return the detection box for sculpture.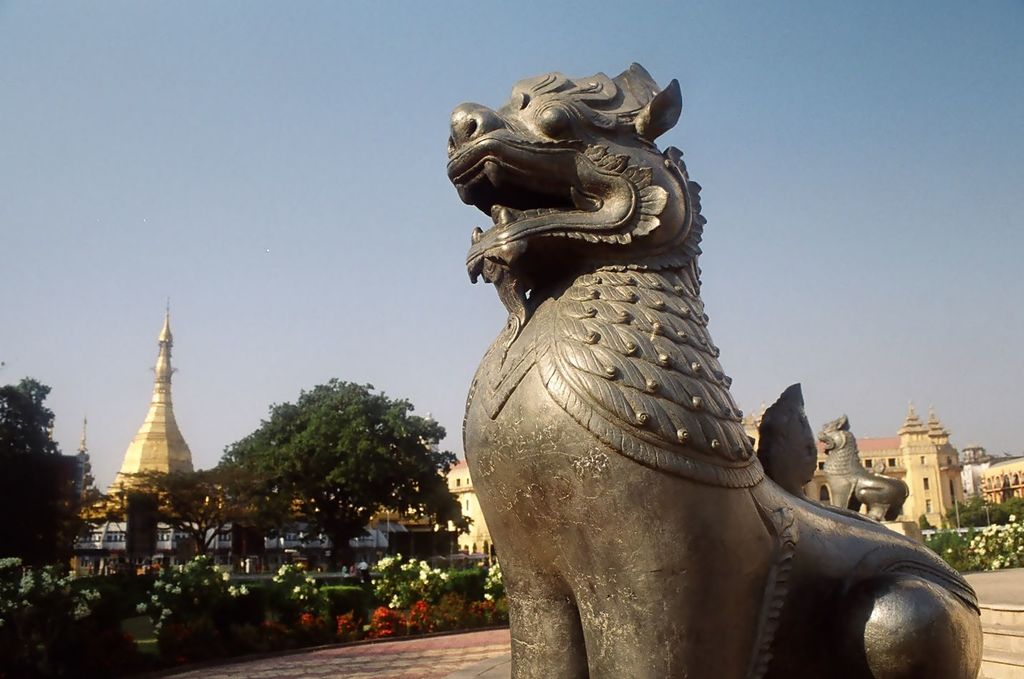
{"left": 811, "top": 412, "right": 912, "bottom": 522}.
